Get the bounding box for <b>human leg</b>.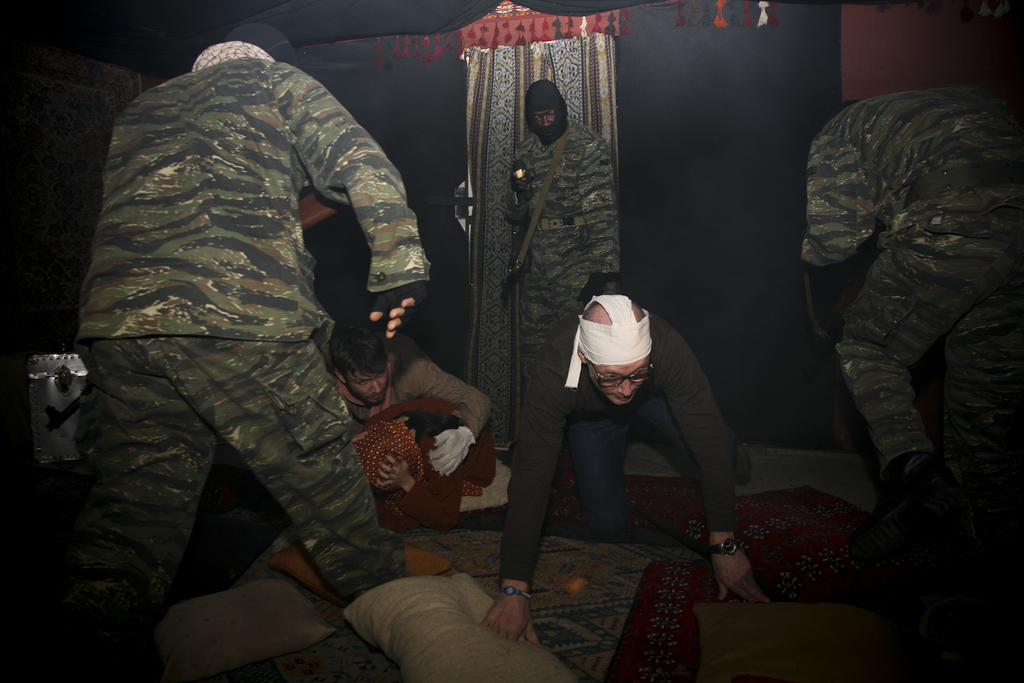
[x1=41, y1=330, x2=214, y2=682].
